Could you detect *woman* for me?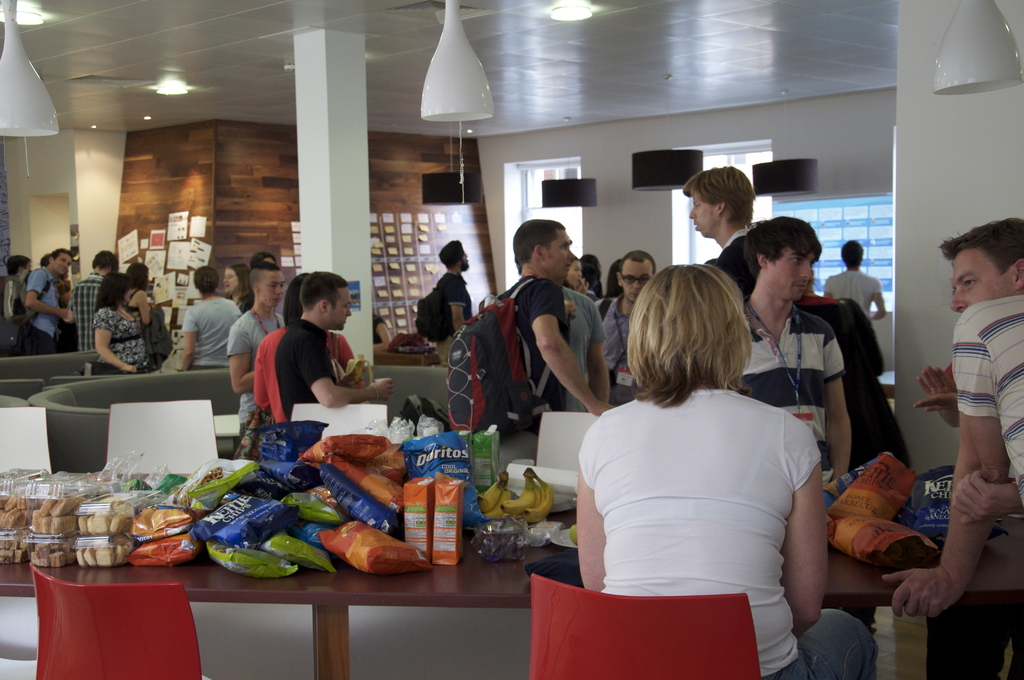
Detection result: select_region(93, 270, 148, 373).
